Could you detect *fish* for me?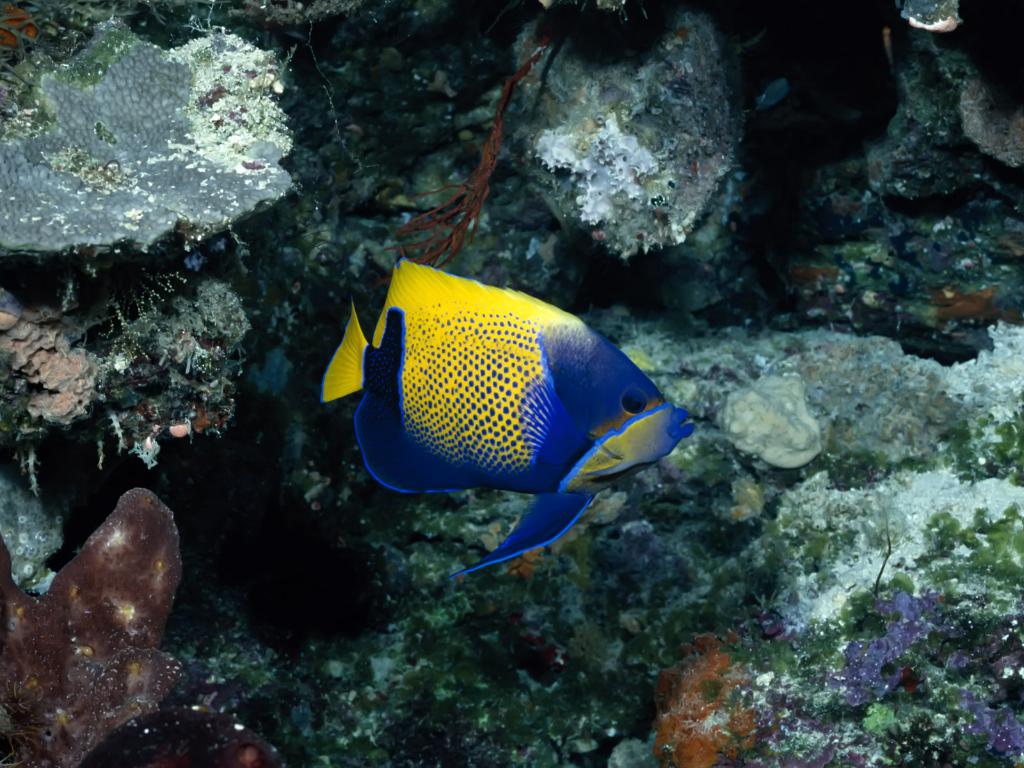
Detection result: [322, 265, 680, 601].
